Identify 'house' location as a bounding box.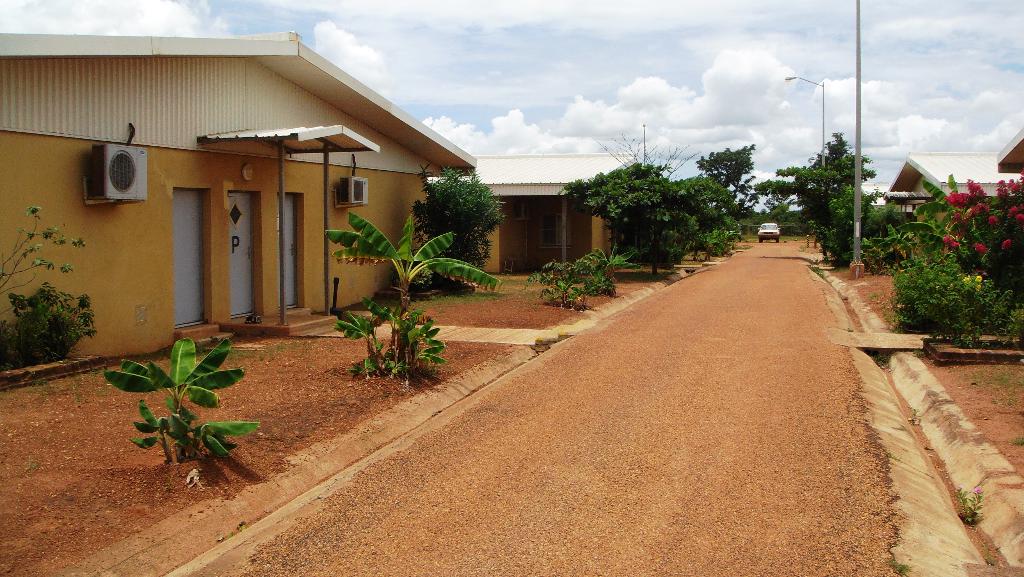
locate(894, 148, 1019, 259).
